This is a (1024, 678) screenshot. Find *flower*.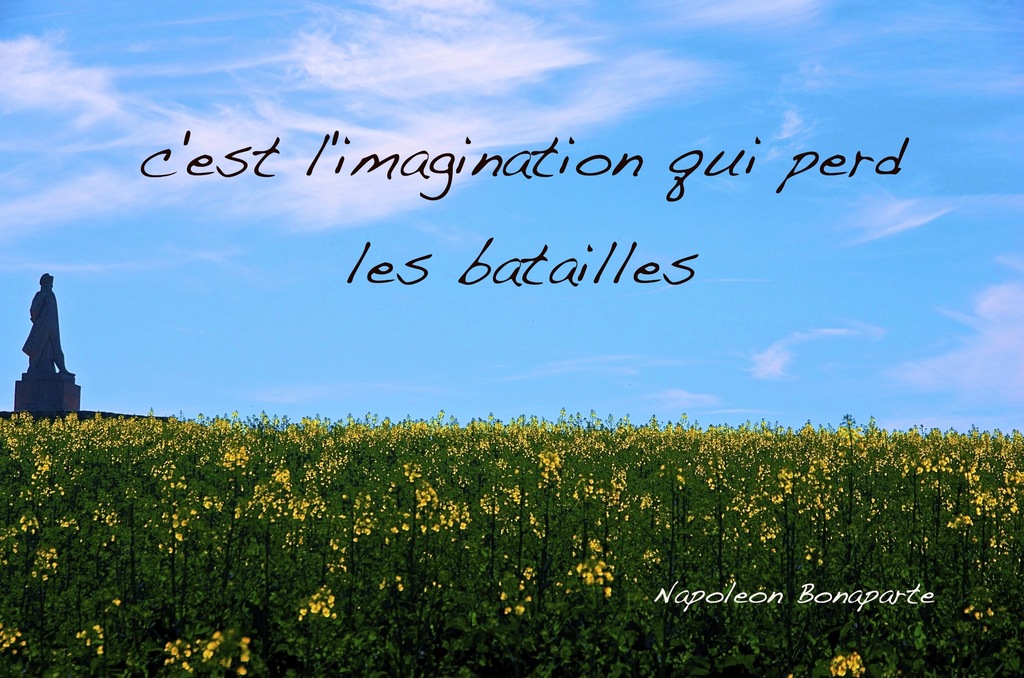
Bounding box: bbox(787, 670, 796, 677).
